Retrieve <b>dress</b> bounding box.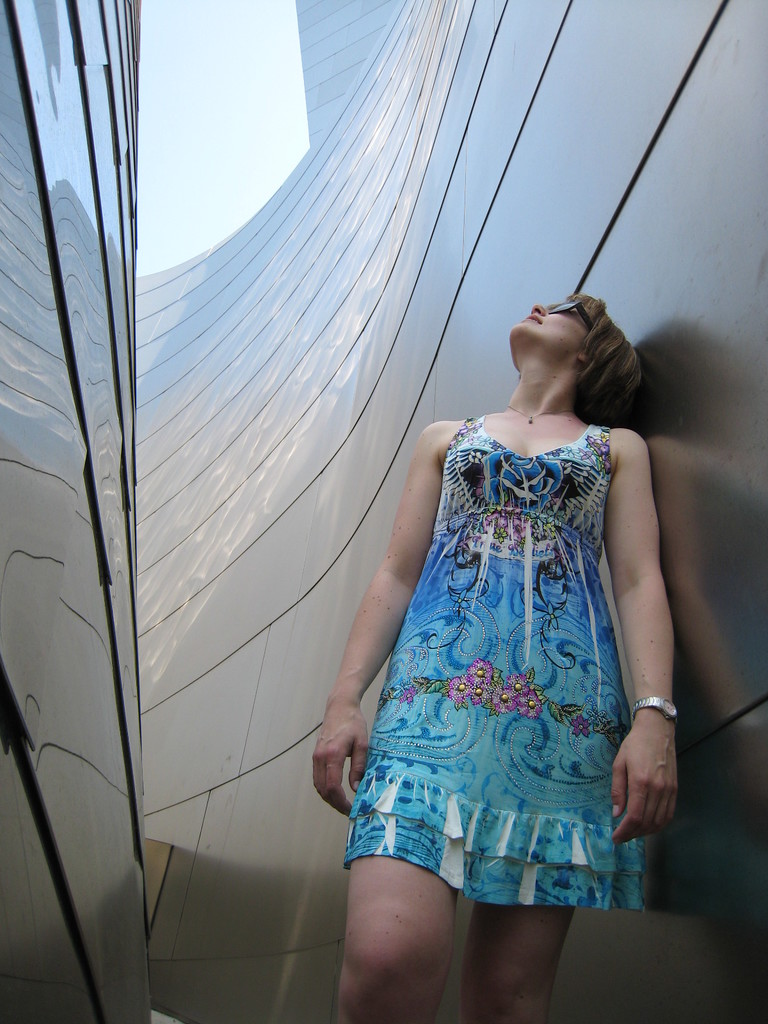
Bounding box: <bbox>345, 412, 646, 914</bbox>.
